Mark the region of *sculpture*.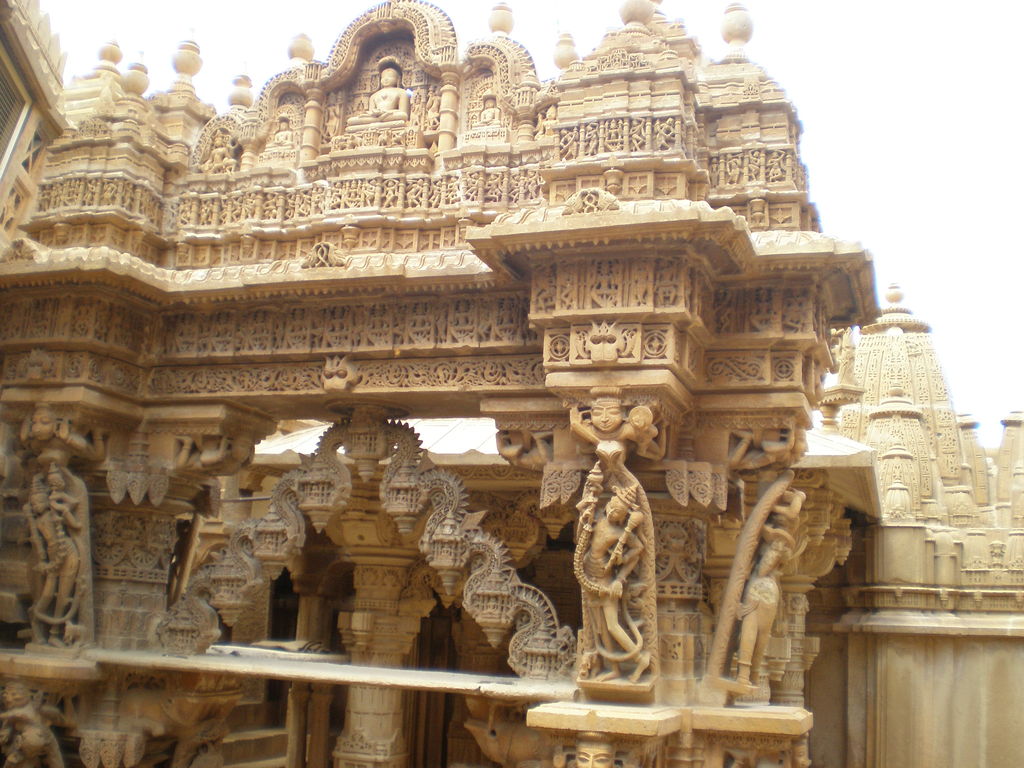
Region: [x1=208, y1=312, x2=234, y2=352].
